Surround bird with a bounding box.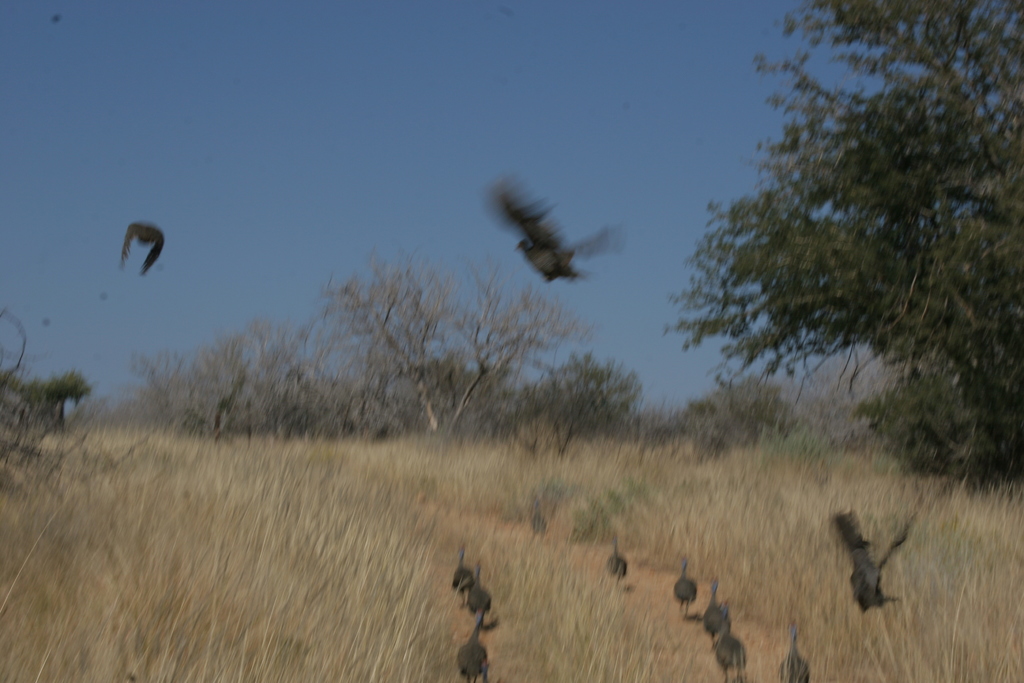
<region>611, 533, 628, 591</region>.
